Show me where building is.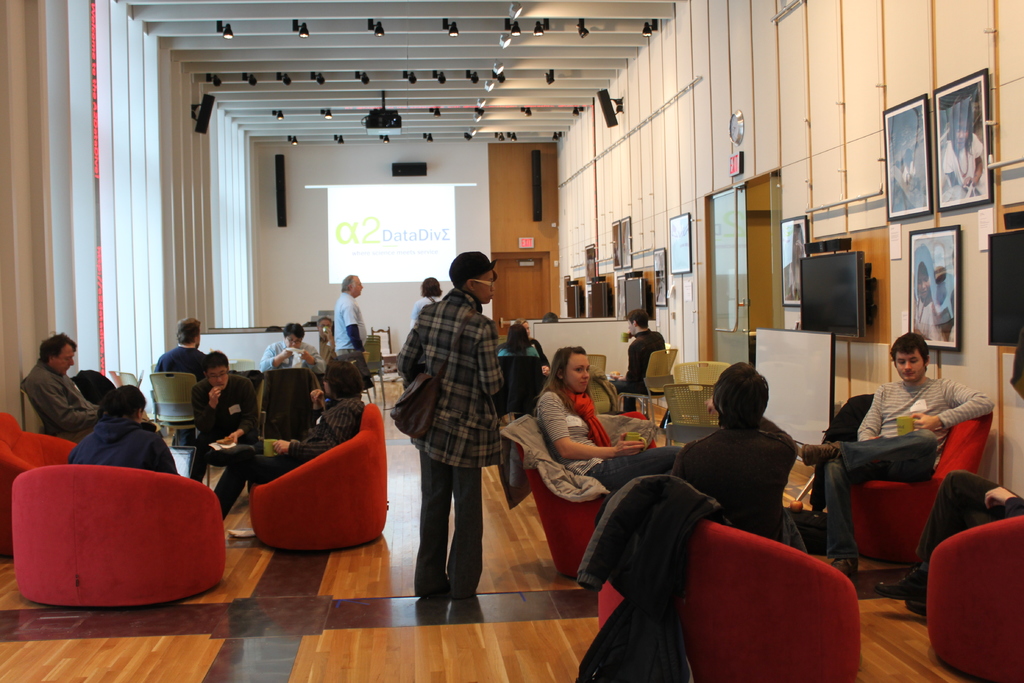
building is at (left=0, top=0, right=1023, bottom=682).
